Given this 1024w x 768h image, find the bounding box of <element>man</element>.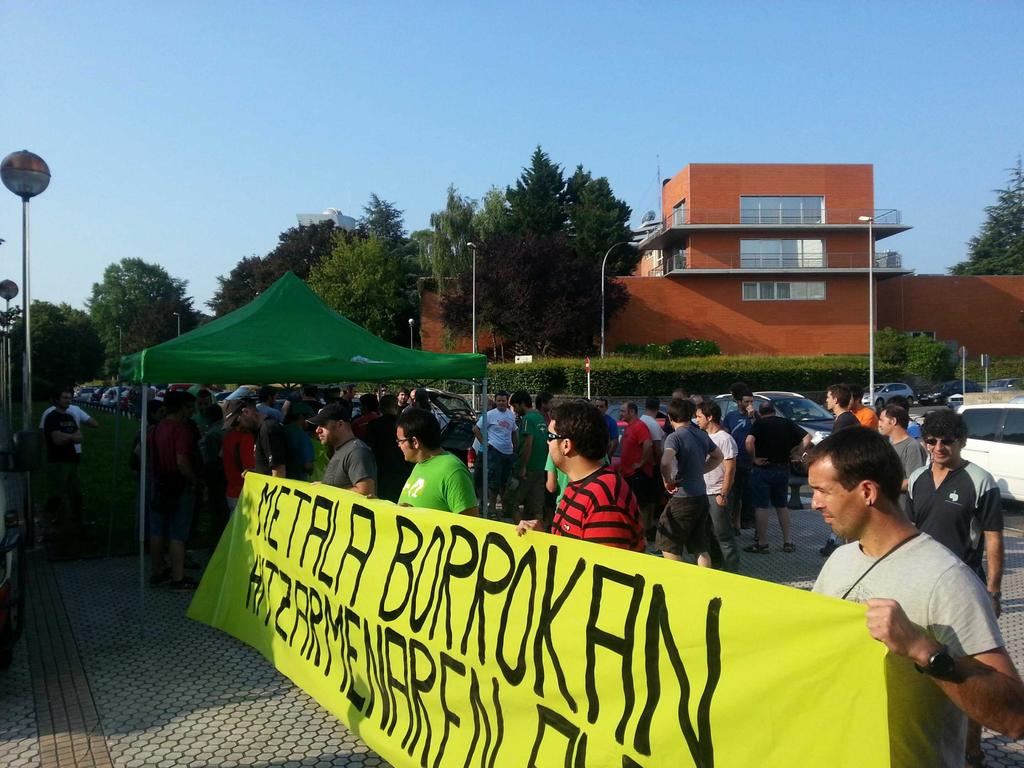
Rect(612, 403, 659, 511).
